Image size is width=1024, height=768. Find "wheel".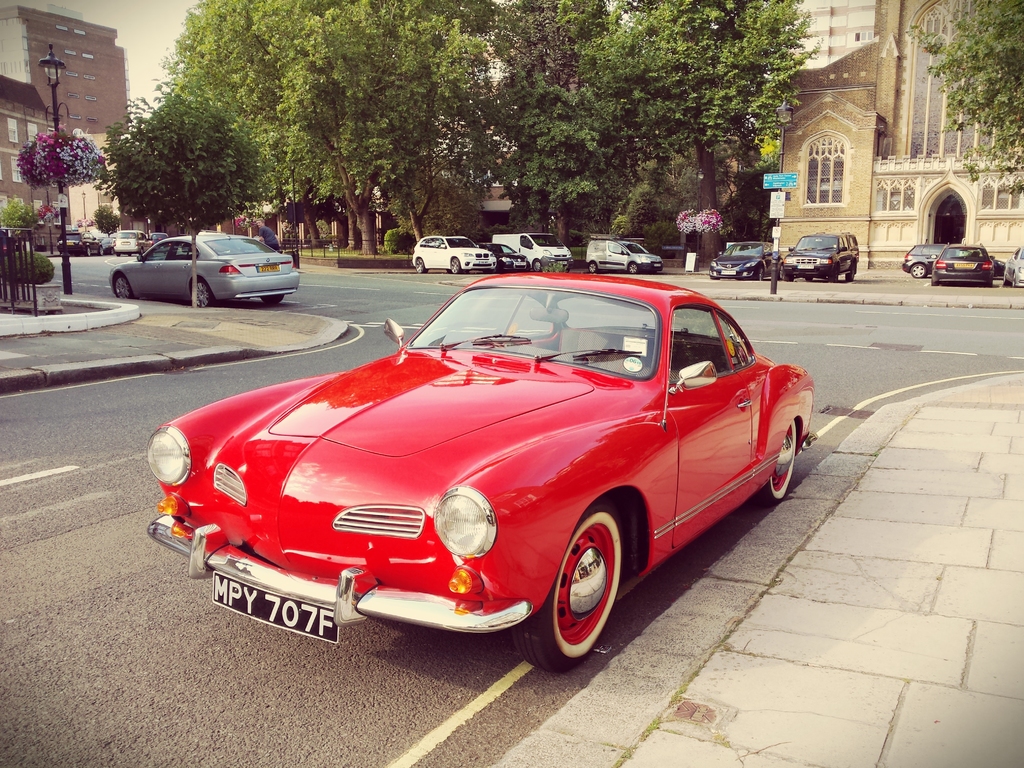
rect(412, 257, 428, 275).
